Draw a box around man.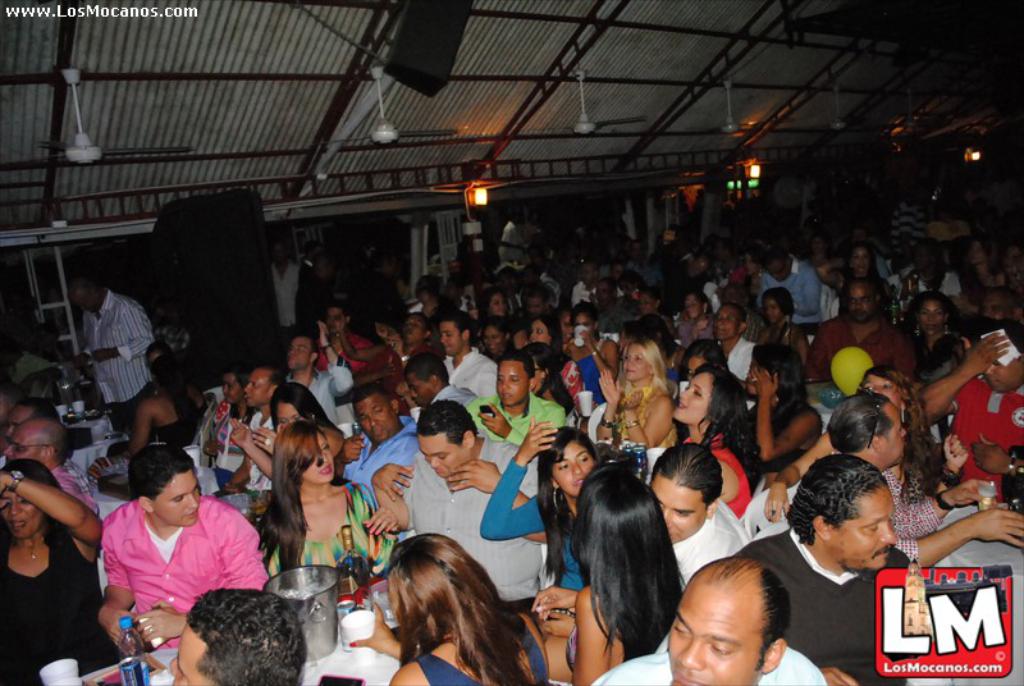
box=[753, 242, 824, 311].
